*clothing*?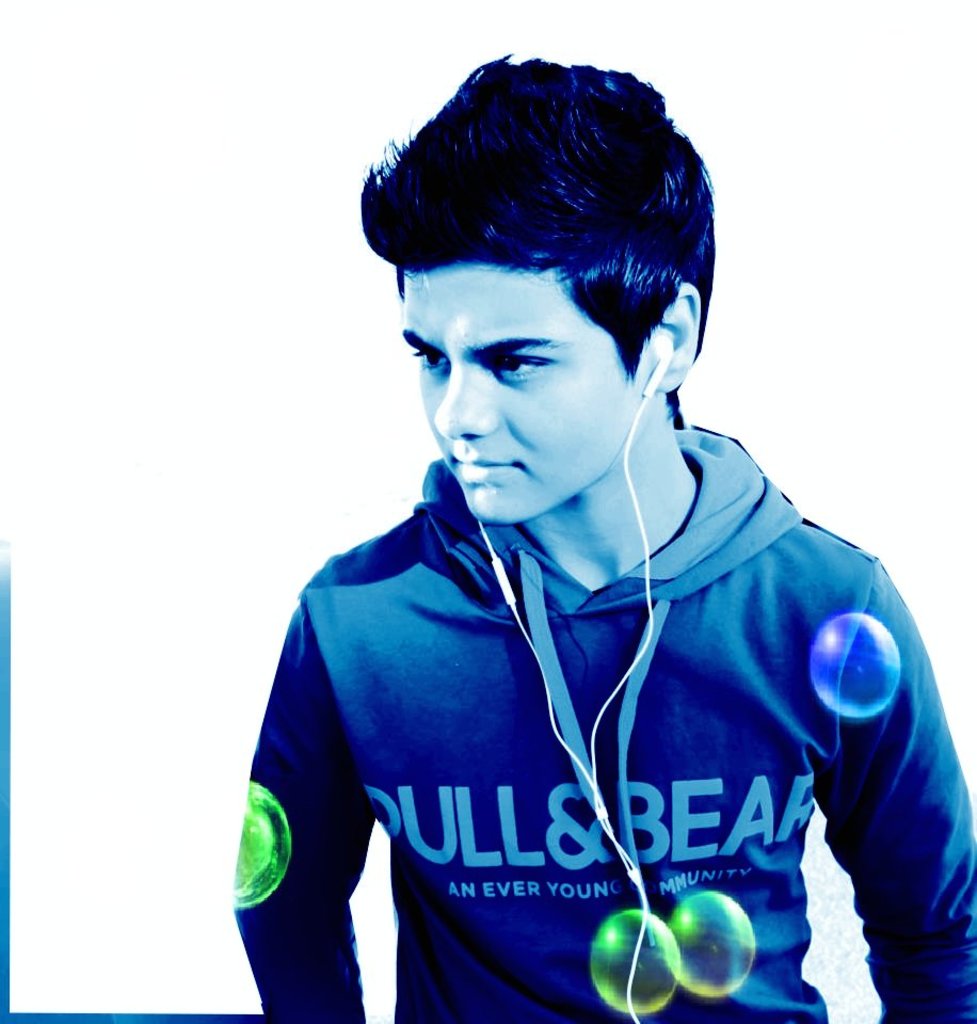
region(229, 450, 976, 1023)
